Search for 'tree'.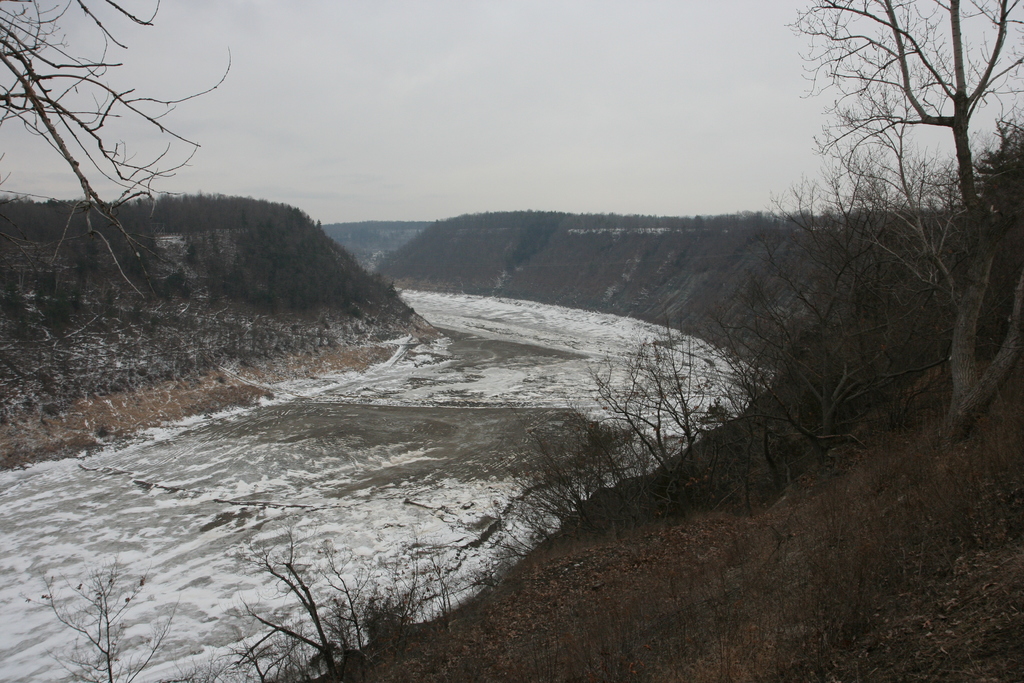
Found at 0:4:226:295.
